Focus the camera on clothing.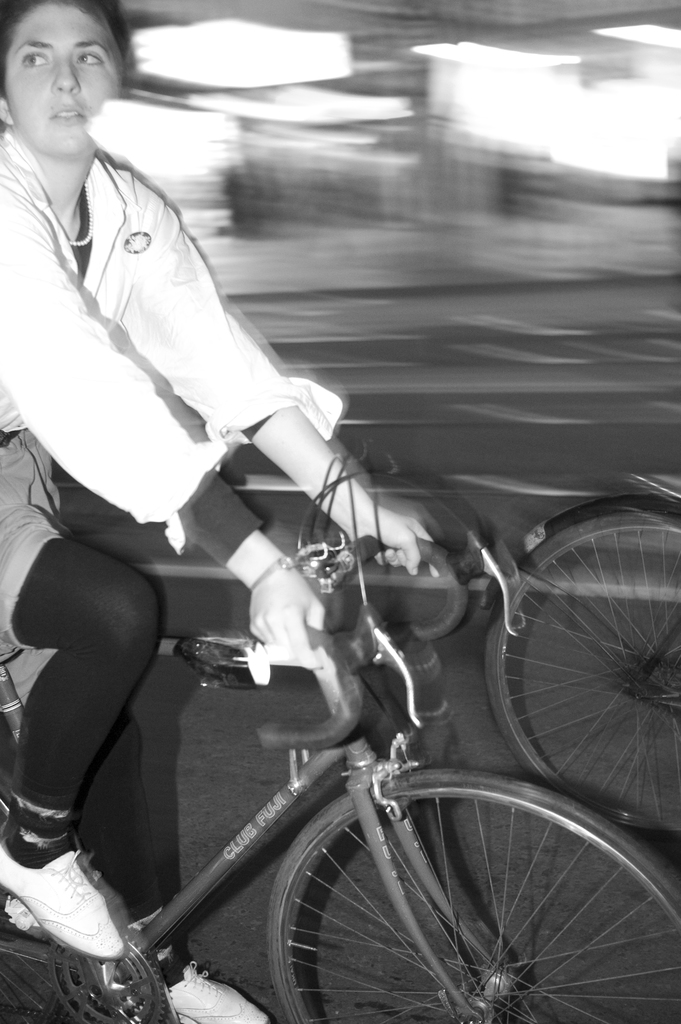
Focus region: [x1=0, y1=132, x2=345, y2=558].
